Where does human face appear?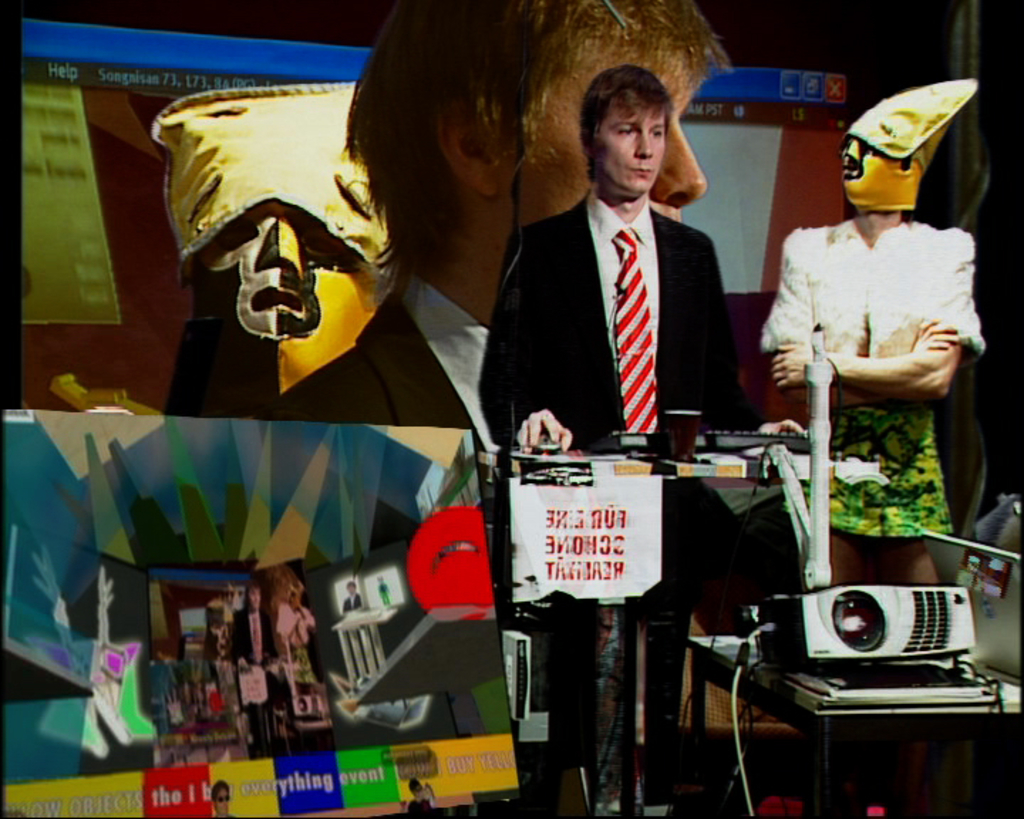
Appears at l=839, t=132, r=892, b=193.
